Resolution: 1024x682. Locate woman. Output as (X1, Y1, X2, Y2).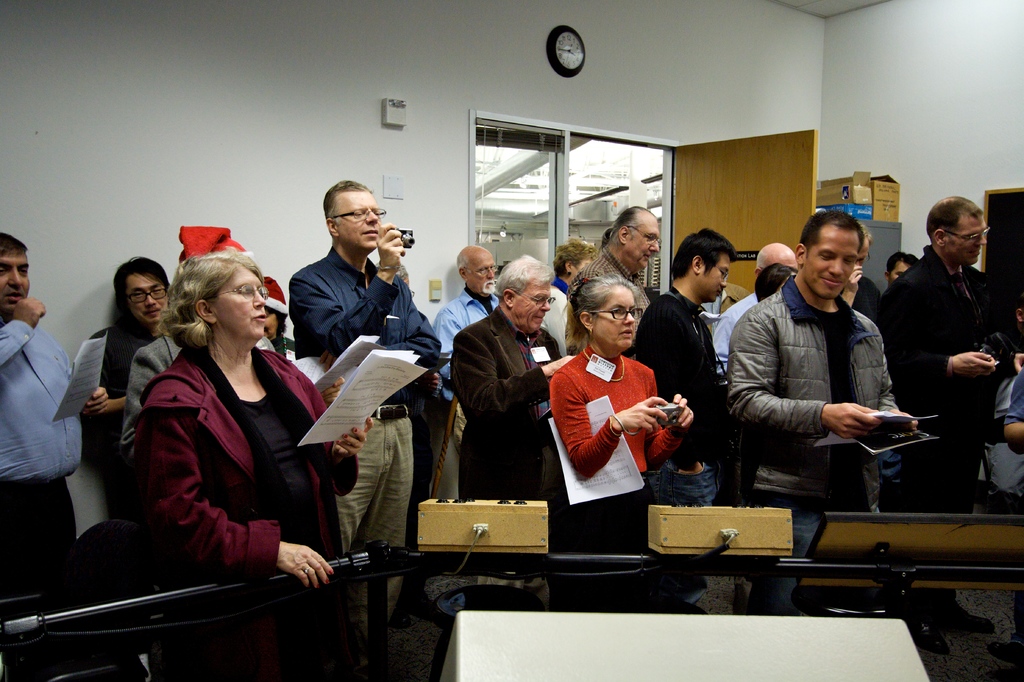
(116, 254, 348, 585).
